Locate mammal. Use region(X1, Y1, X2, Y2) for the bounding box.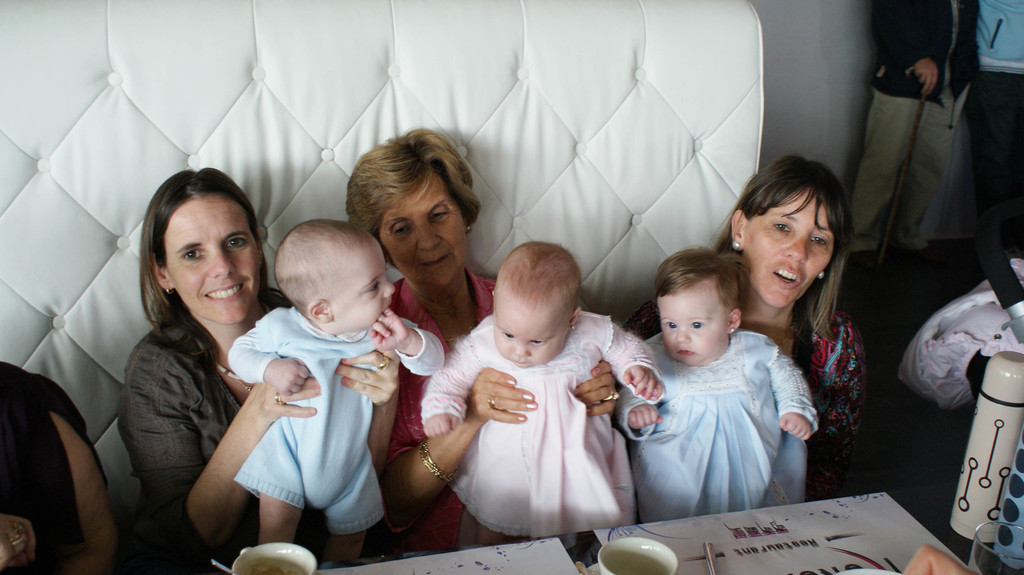
region(0, 360, 110, 574).
